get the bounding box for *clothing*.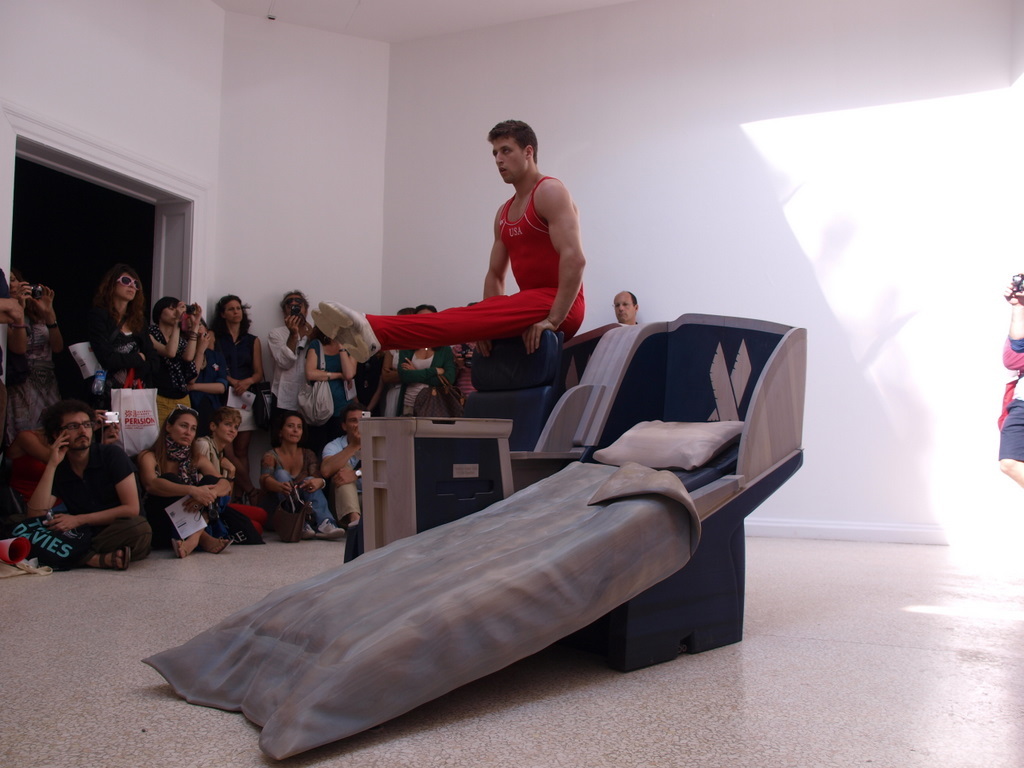
213,326,260,420.
